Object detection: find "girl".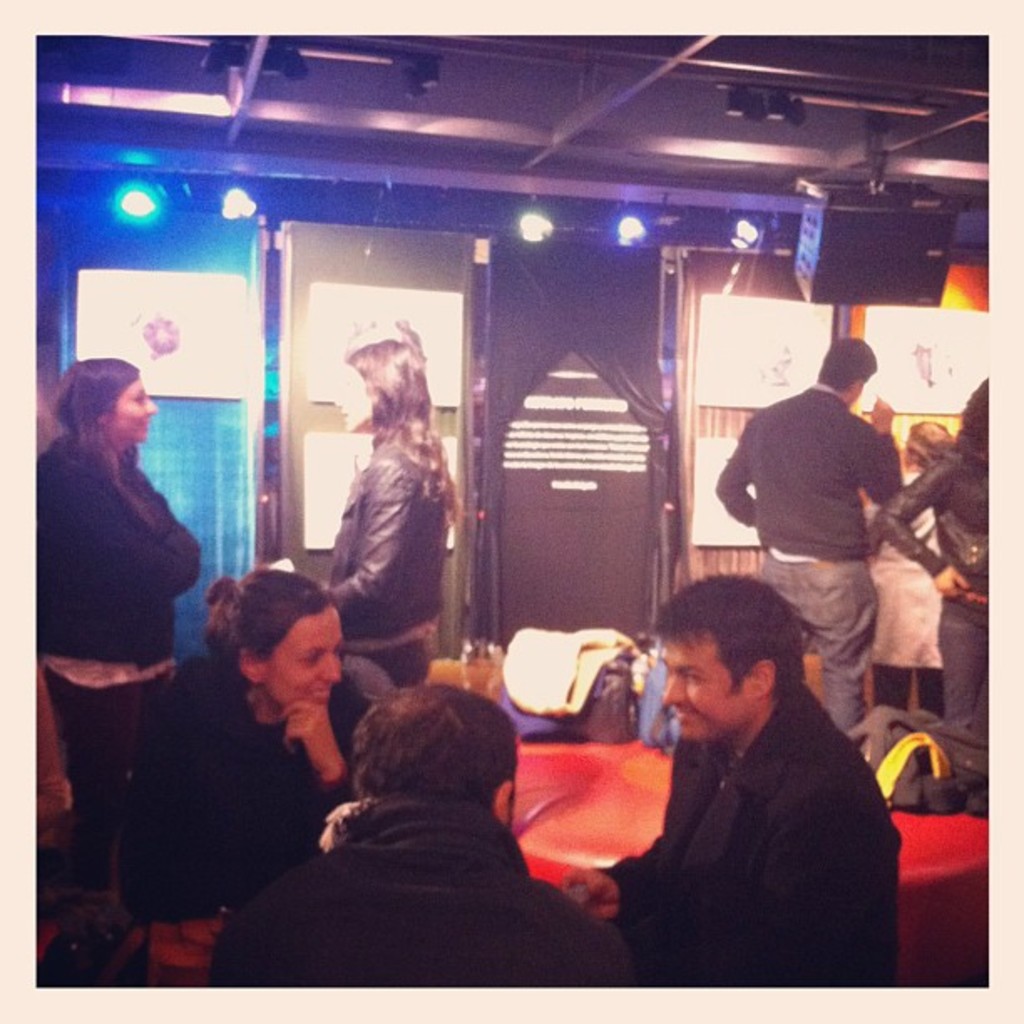
locate(872, 370, 992, 733).
